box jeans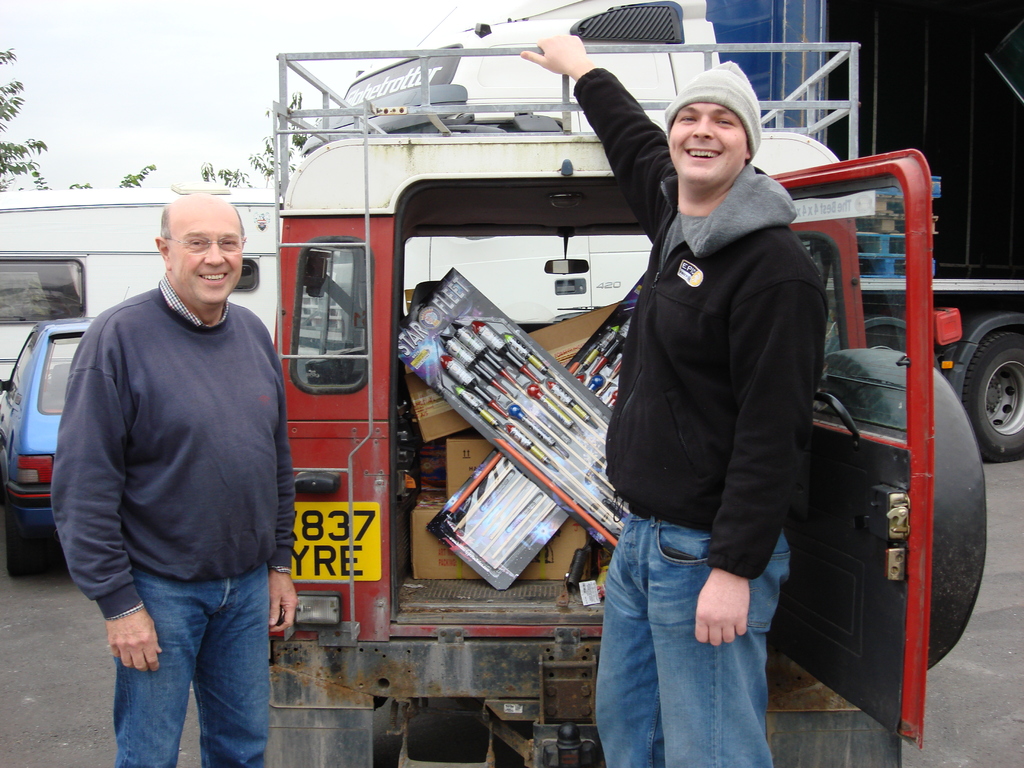
crop(593, 516, 783, 762)
